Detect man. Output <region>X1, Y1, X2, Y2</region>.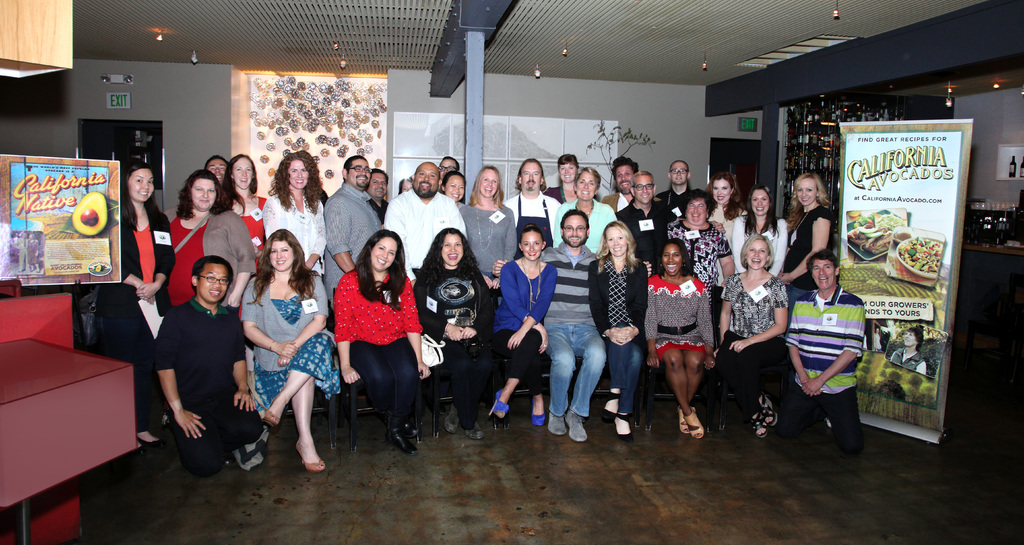
<region>205, 154, 228, 186</region>.
